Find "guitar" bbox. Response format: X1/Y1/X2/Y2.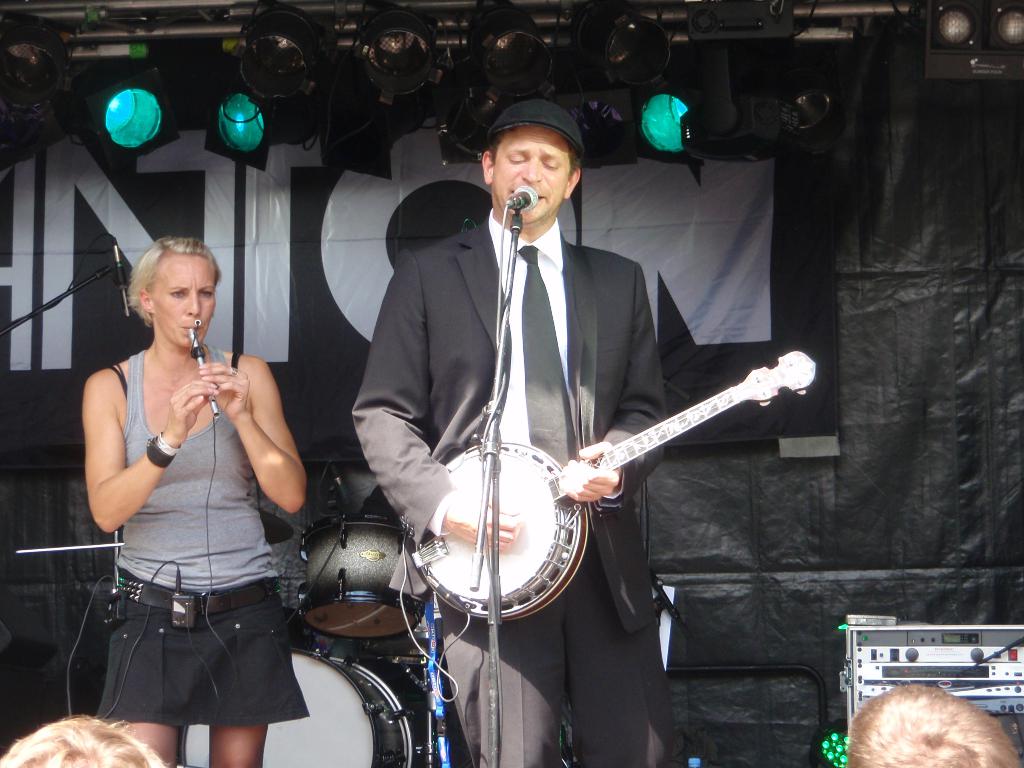
407/345/817/621.
